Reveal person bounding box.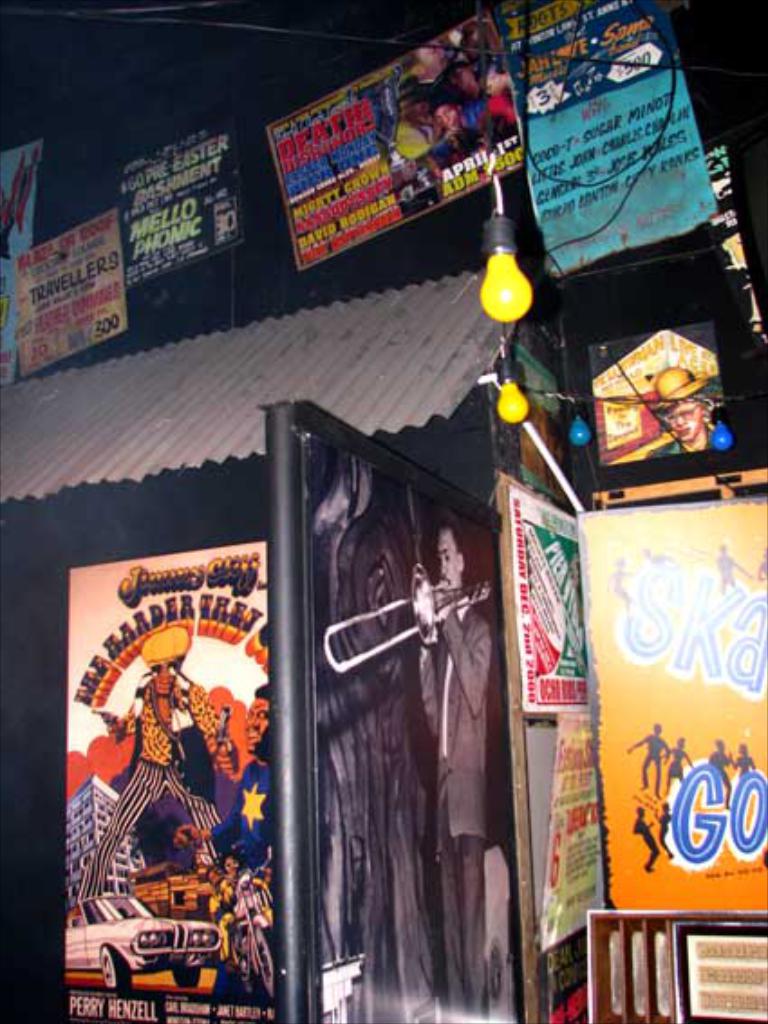
Revealed: left=414, top=524, right=486, bottom=1022.
